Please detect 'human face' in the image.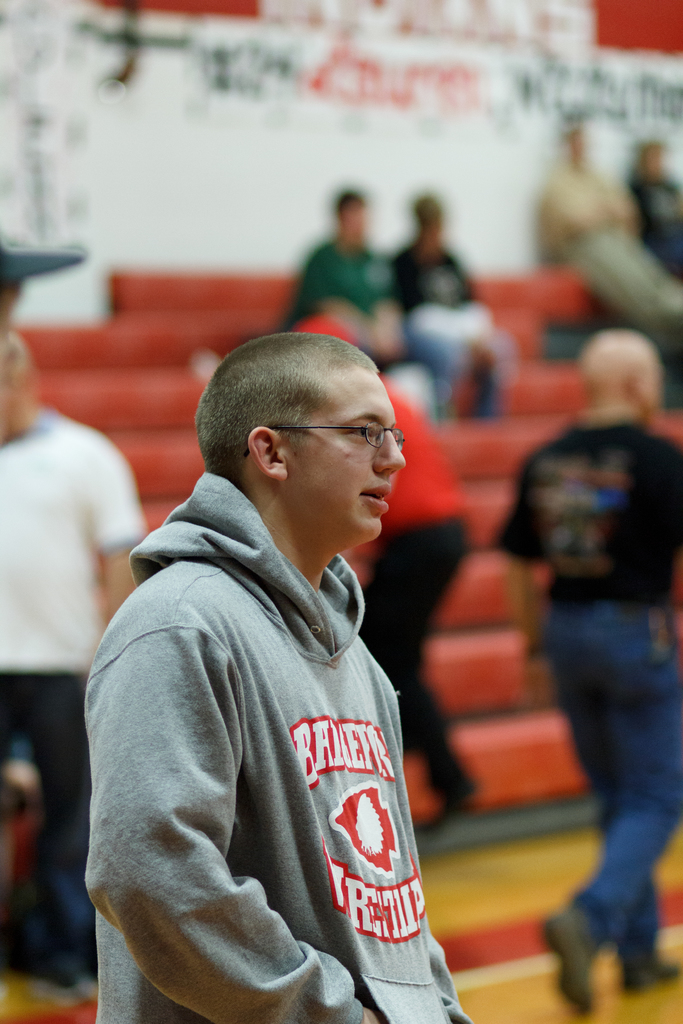
[x1=290, y1=373, x2=407, y2=543].
